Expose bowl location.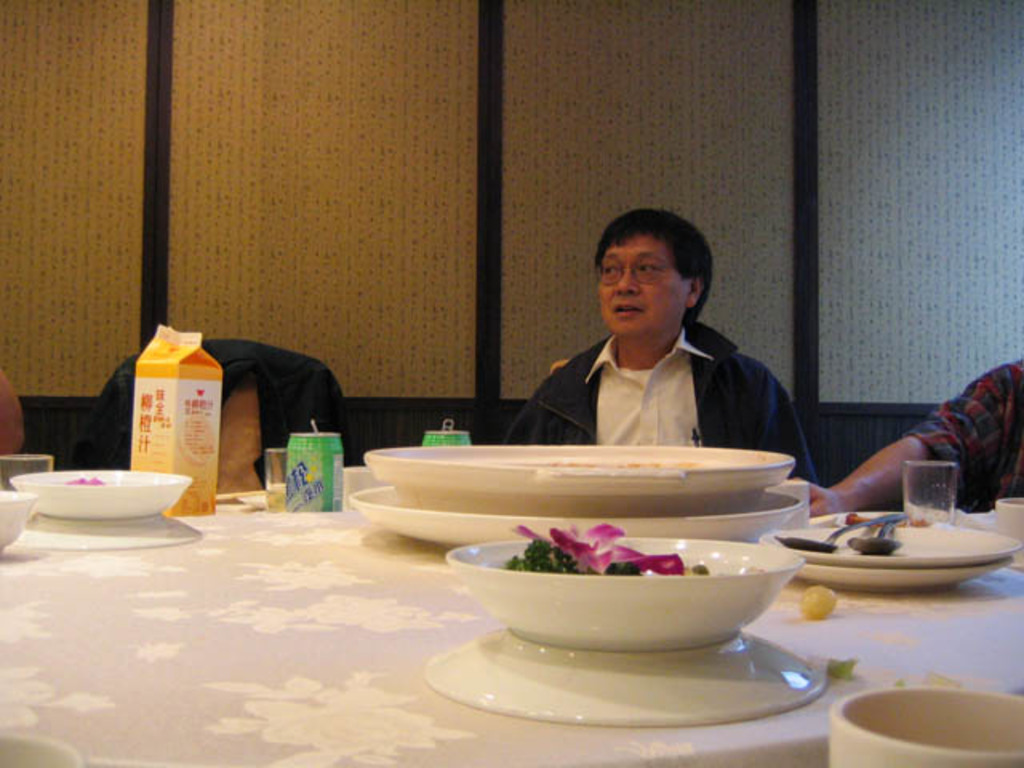
Exposed at 1003 496 1022 542.
